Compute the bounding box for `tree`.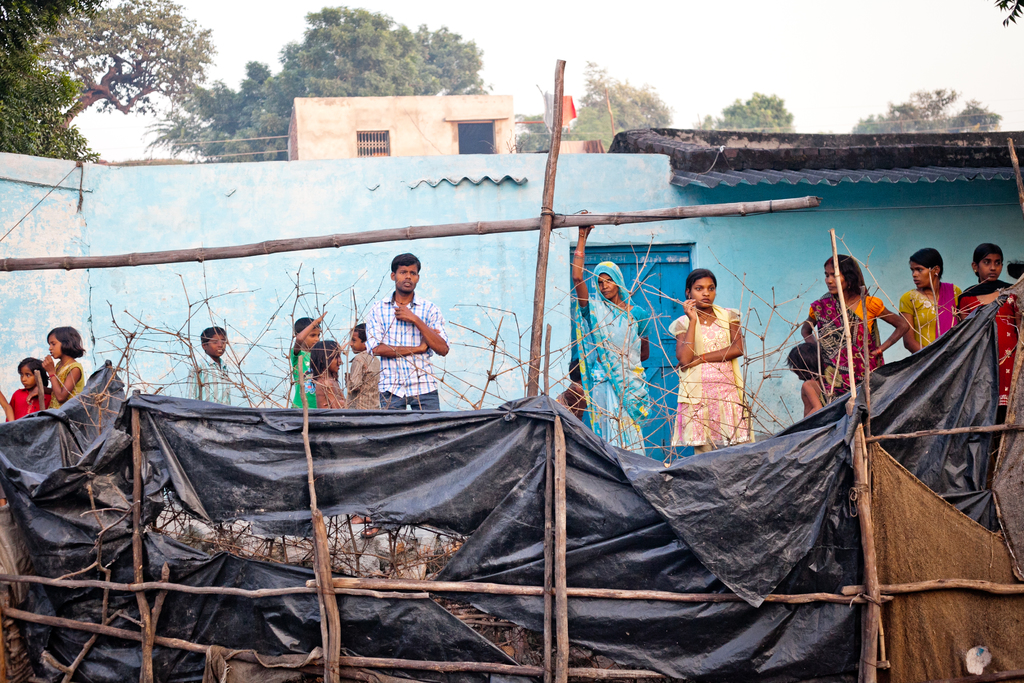
(202,55,271,168).
